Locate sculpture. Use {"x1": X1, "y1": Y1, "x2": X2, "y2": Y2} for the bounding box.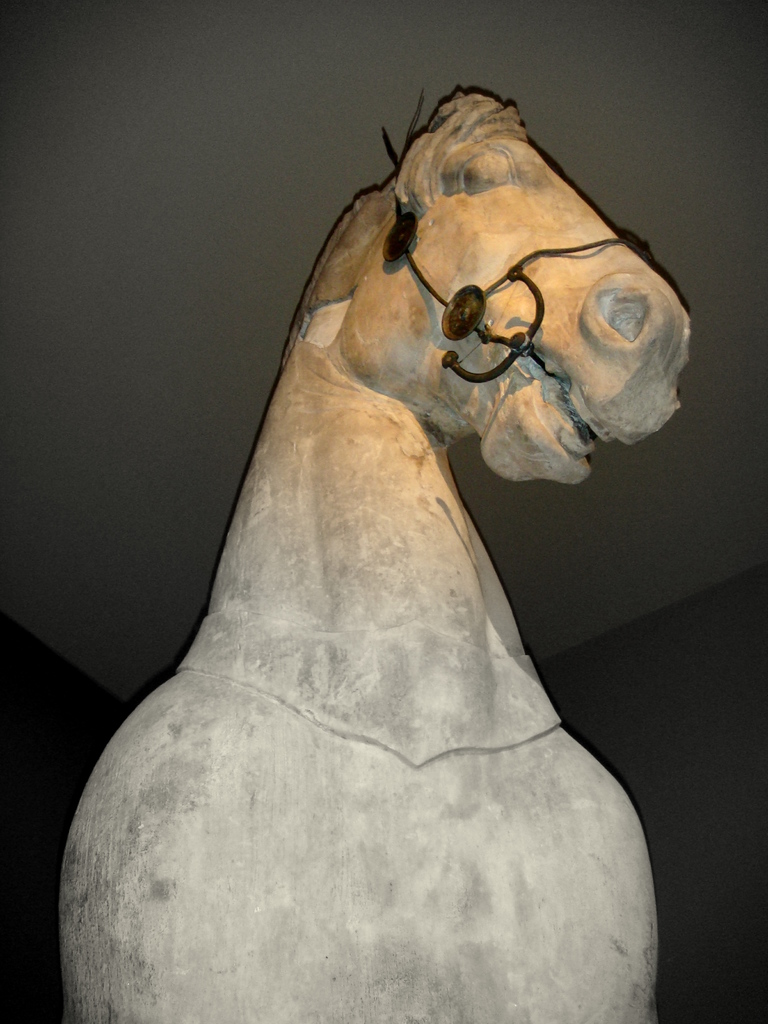
{"x1": 56, "y1": 0, "x2": 675, "y2": 1023}.
